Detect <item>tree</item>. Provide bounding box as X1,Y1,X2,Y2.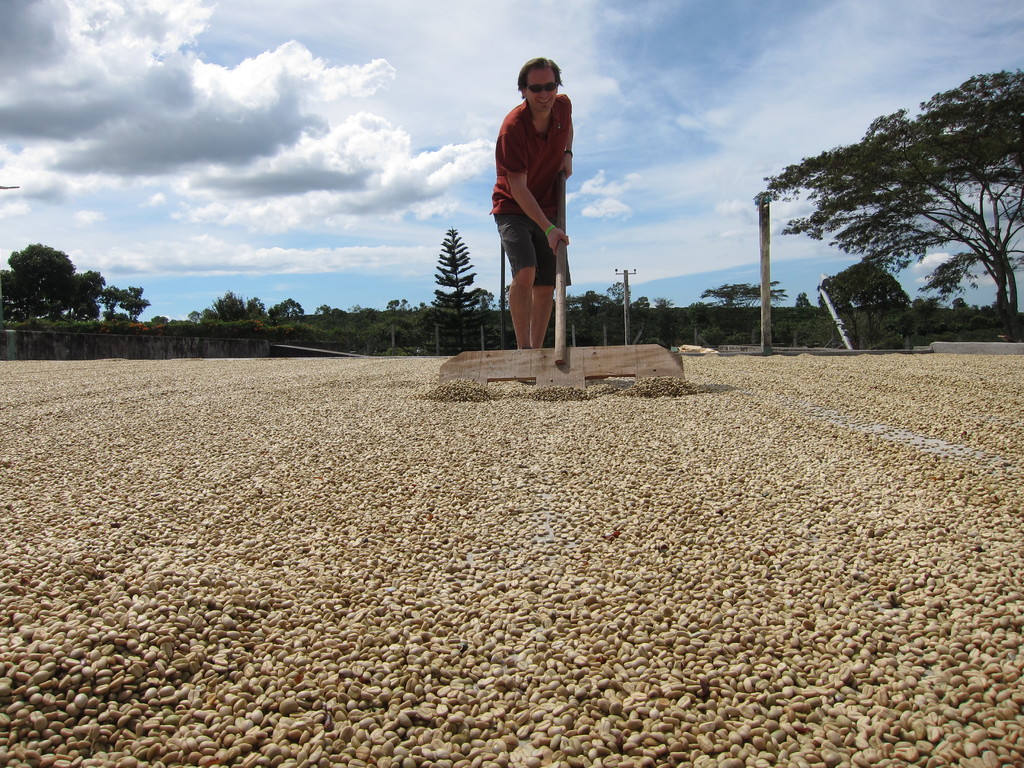
316,304,347,318.
